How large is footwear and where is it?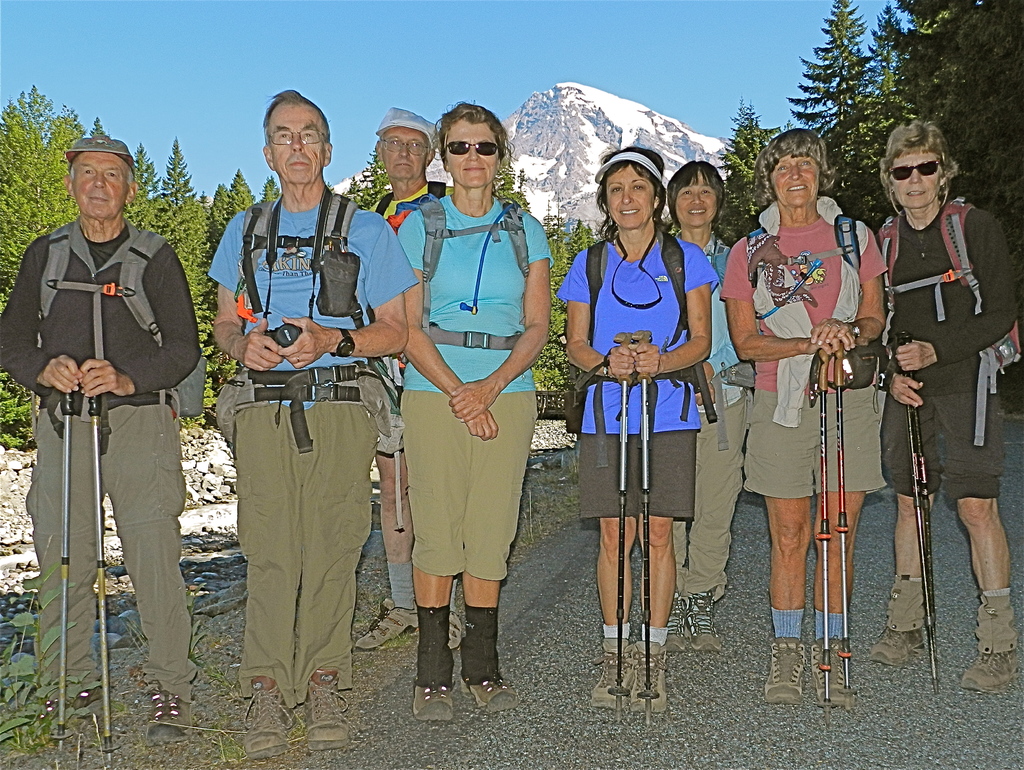
Bounding box: (x1=146, y1=684, x2=195, y2=745).
